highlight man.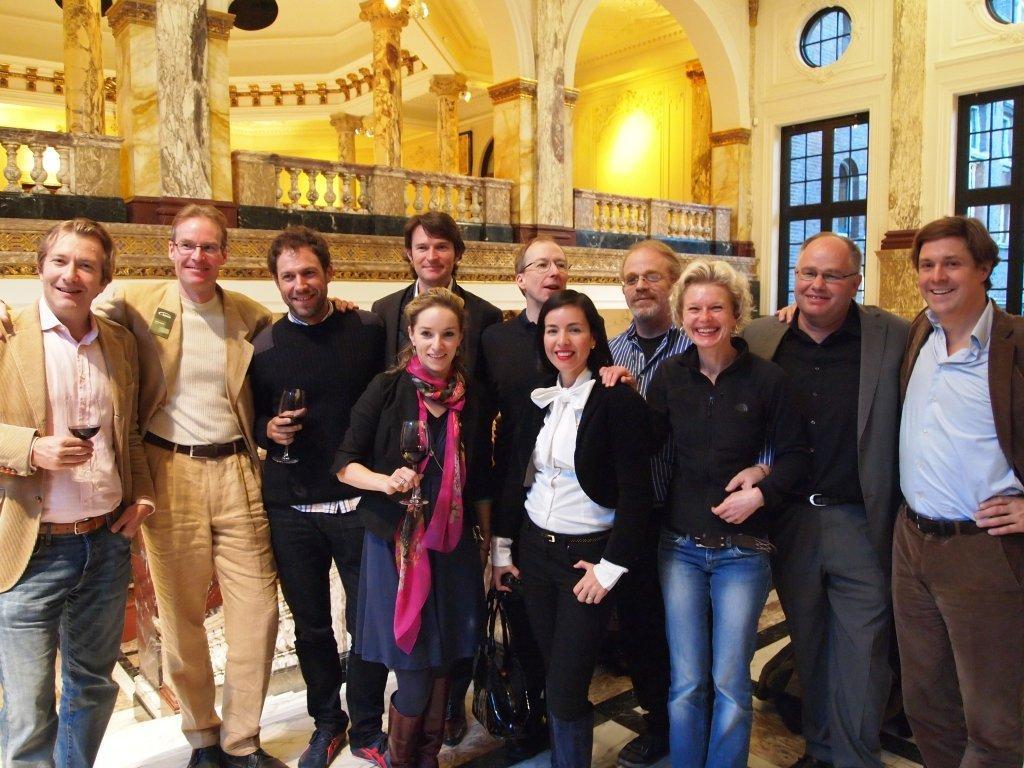
Highlighted region: 0,216,158,767.
